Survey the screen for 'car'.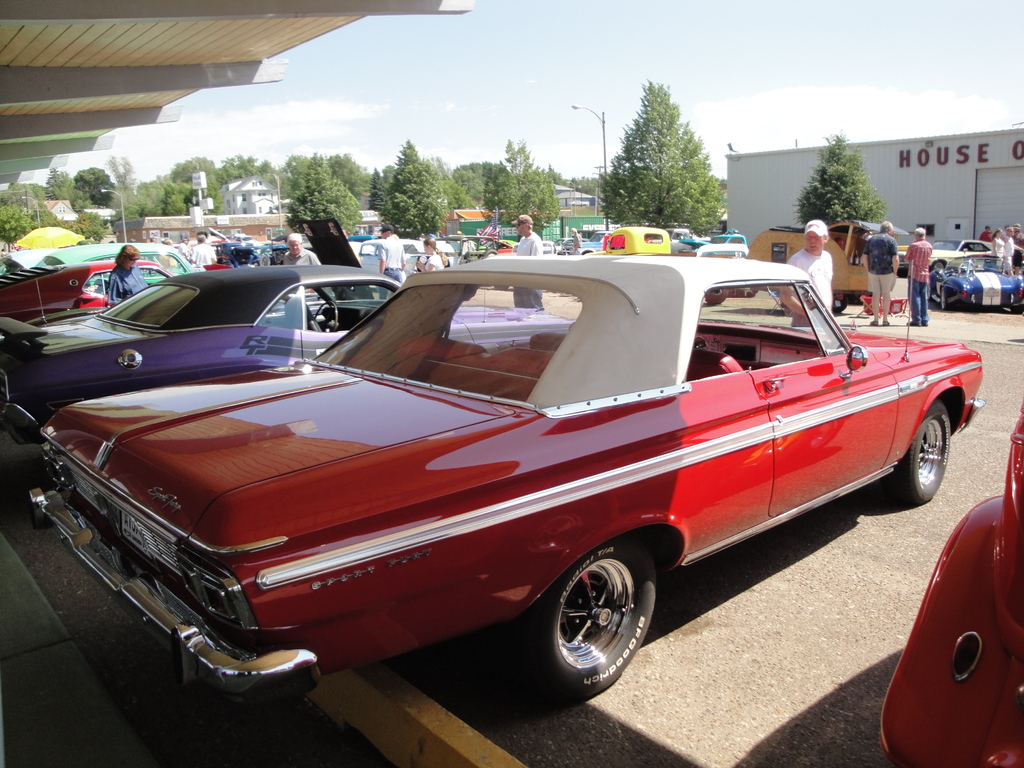
Survey found: (878, 401, 1023, 765).
